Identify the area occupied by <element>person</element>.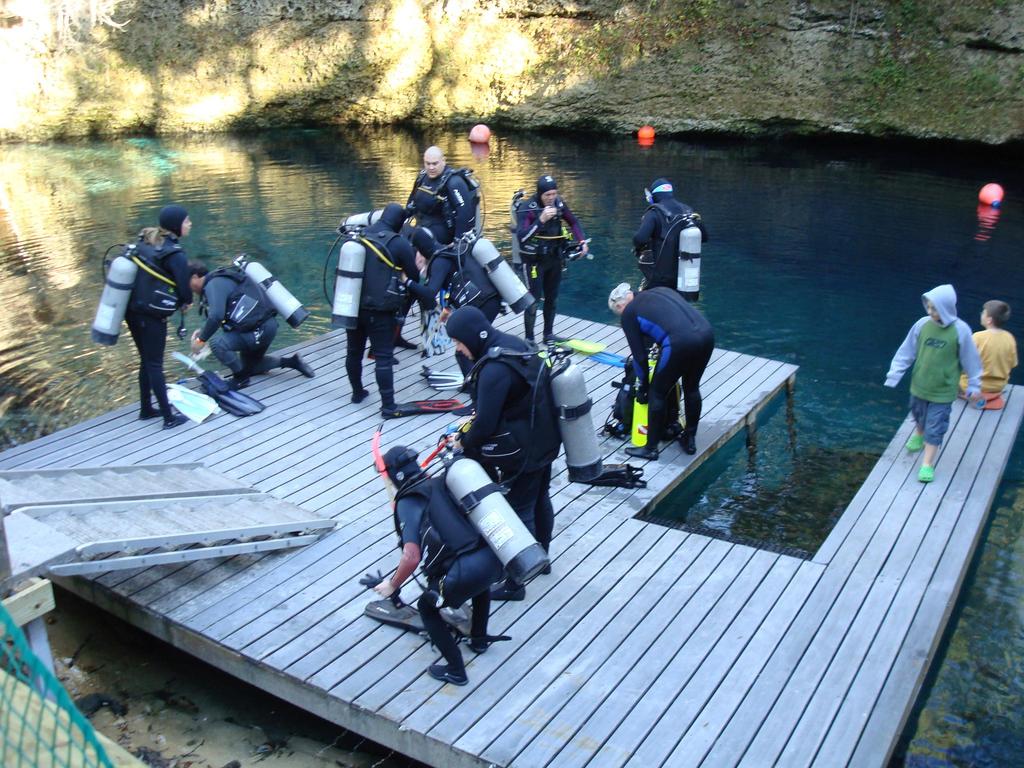
Area: 373:446:509:683.
